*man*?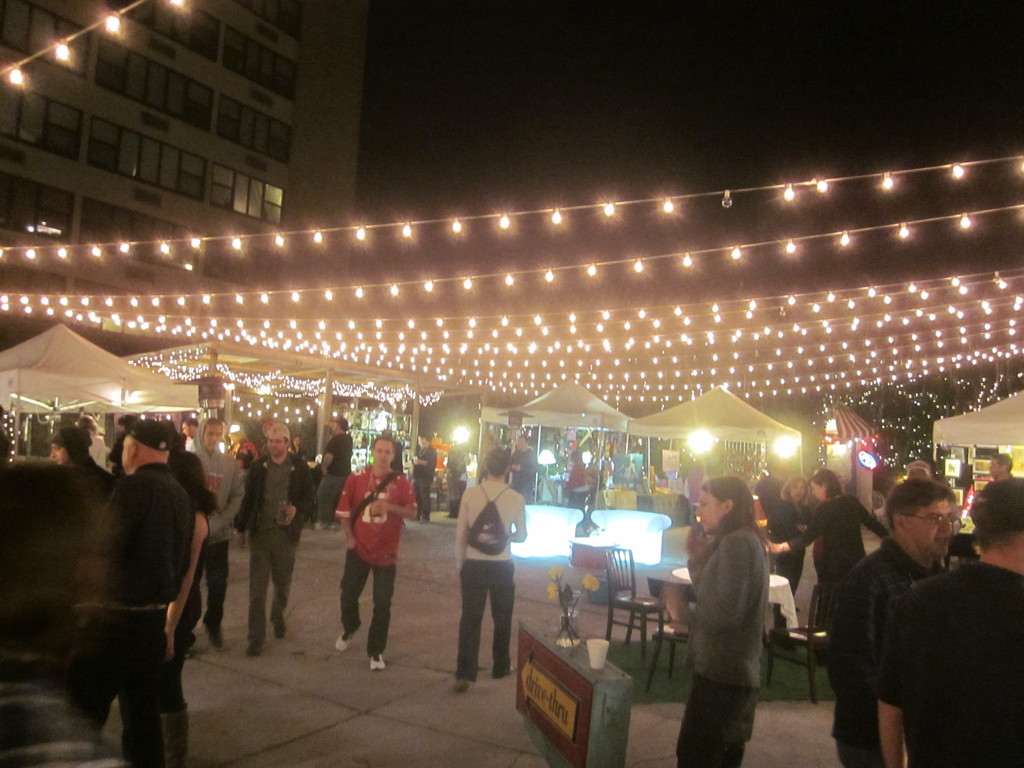
986/453/1023/486
